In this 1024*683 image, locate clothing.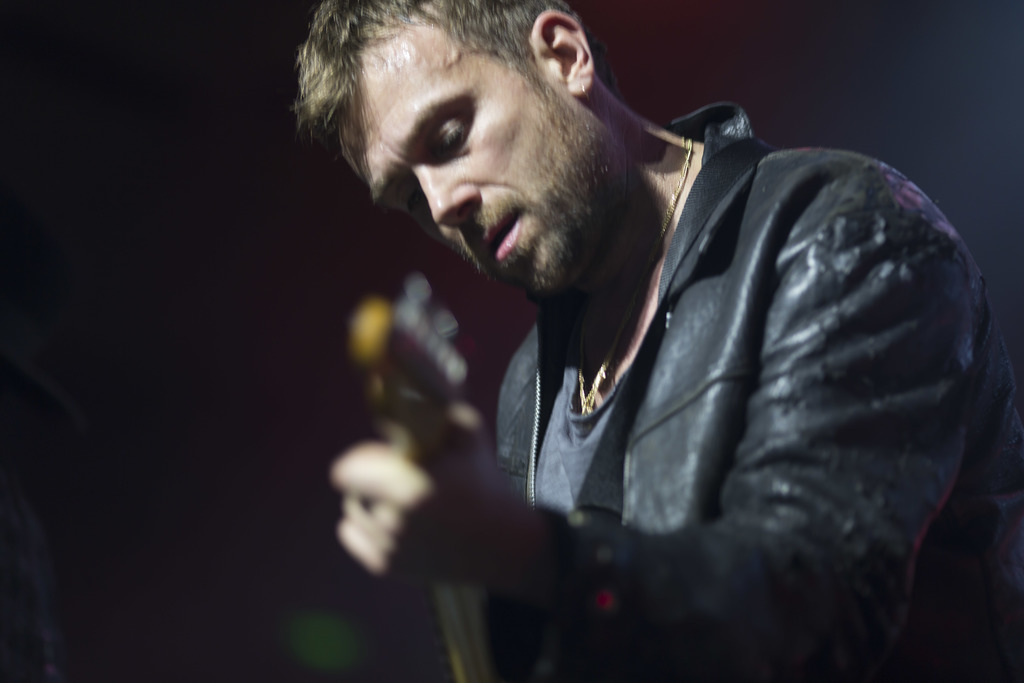
Bounding box: l=486, t=95, r=988, b=682.
